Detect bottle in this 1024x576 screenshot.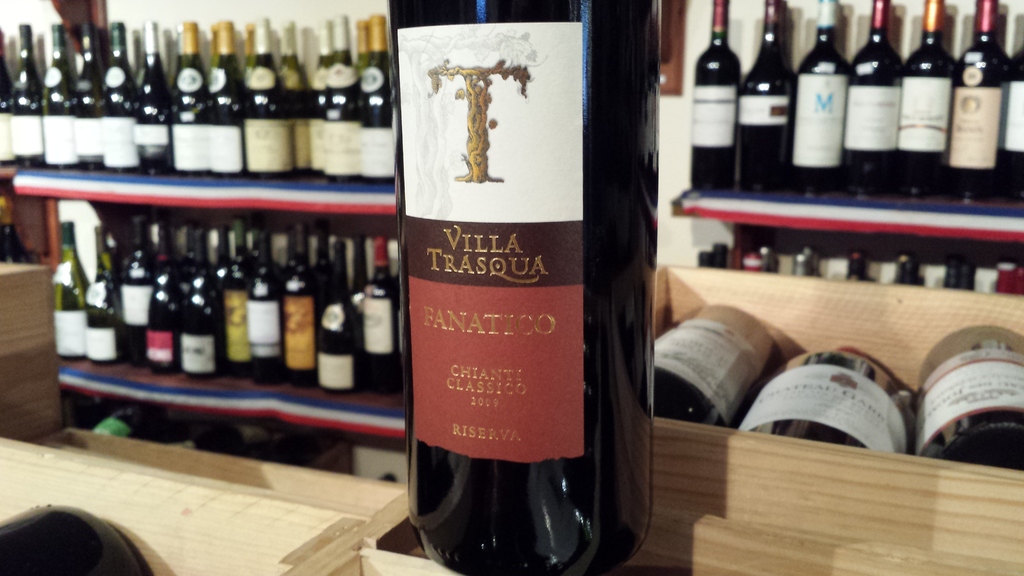
Detection: (88, 397, 157, 447).
